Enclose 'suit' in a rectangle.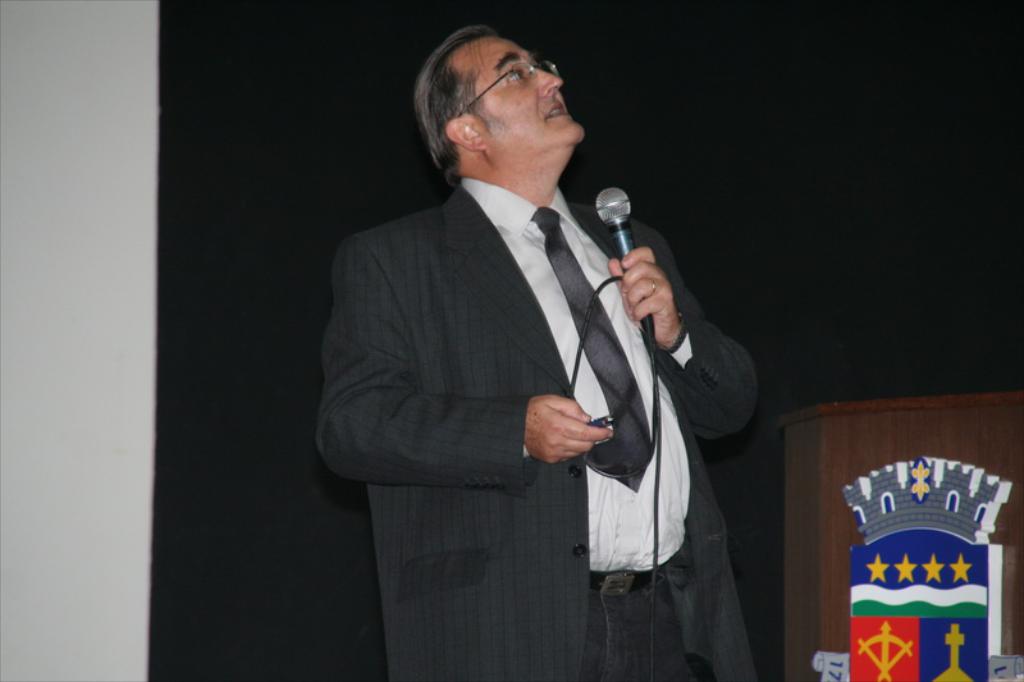
box=[316, 171, 754, 681].
